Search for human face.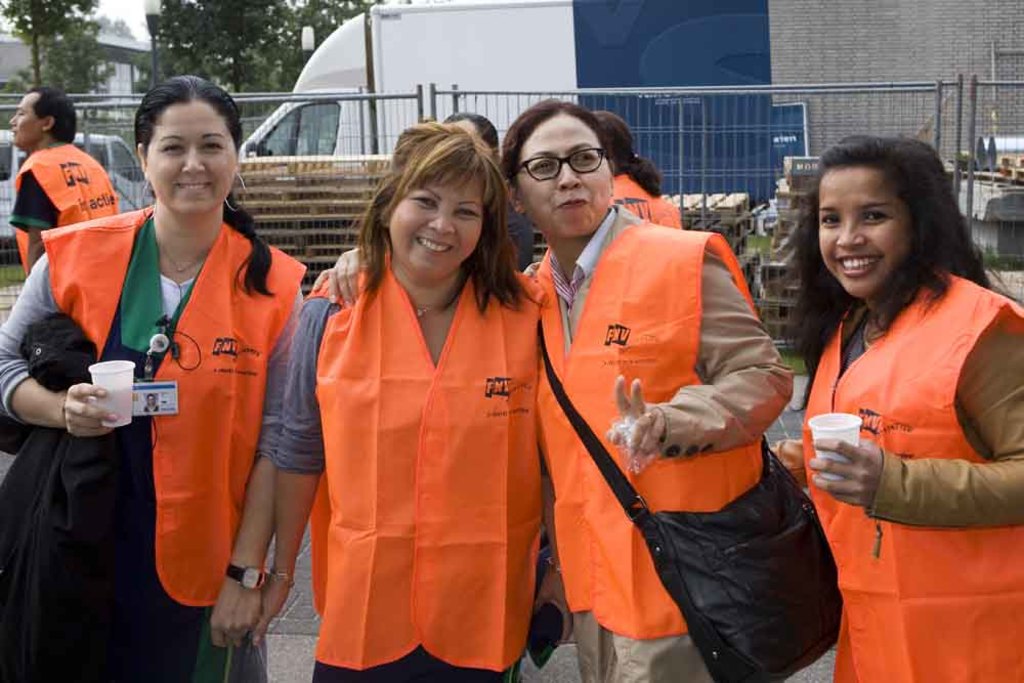
Found at (145, 109, 236, 219).
